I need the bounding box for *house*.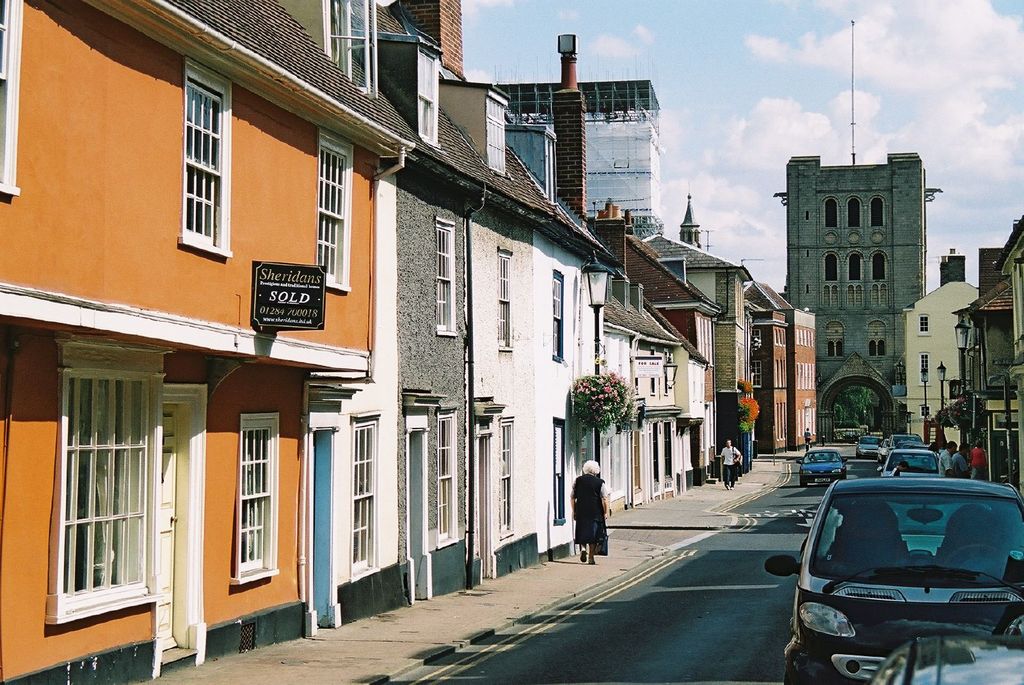
Here it is: [left=448, top=84, right=619, bottom=569].
